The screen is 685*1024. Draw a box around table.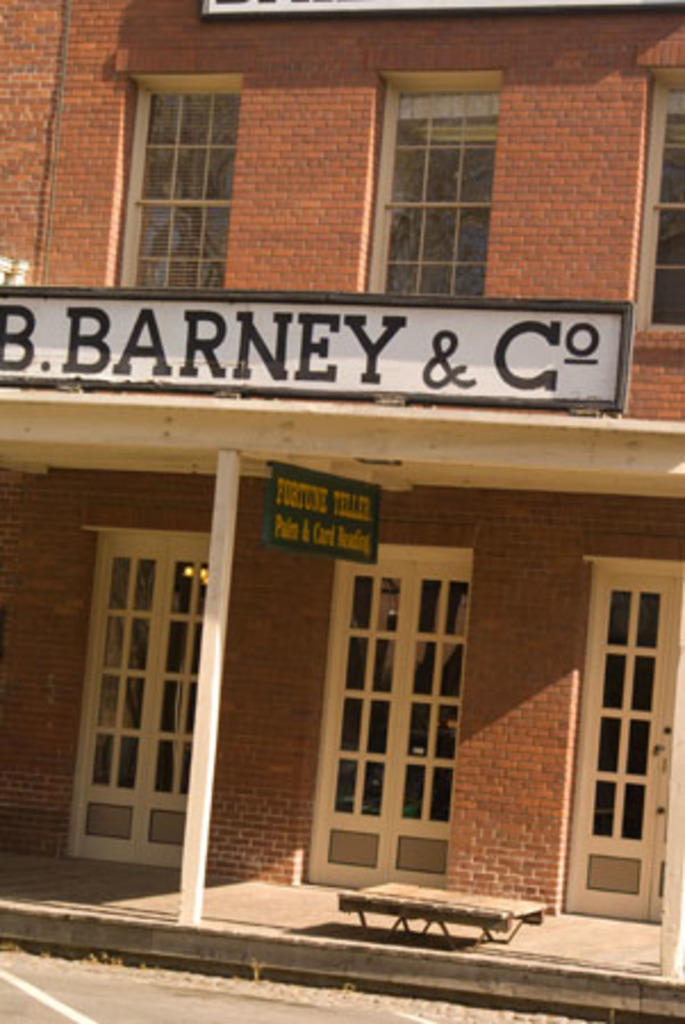
341,878,551,951.
